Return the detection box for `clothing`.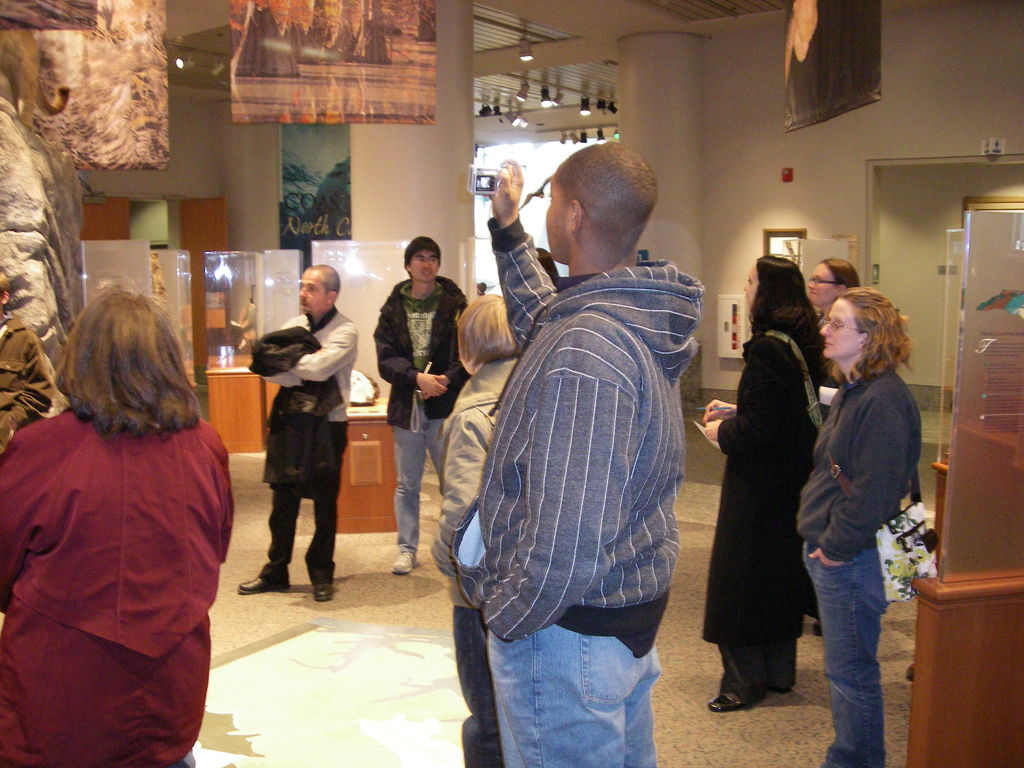
bbox=[705, 321, 831, 702].
